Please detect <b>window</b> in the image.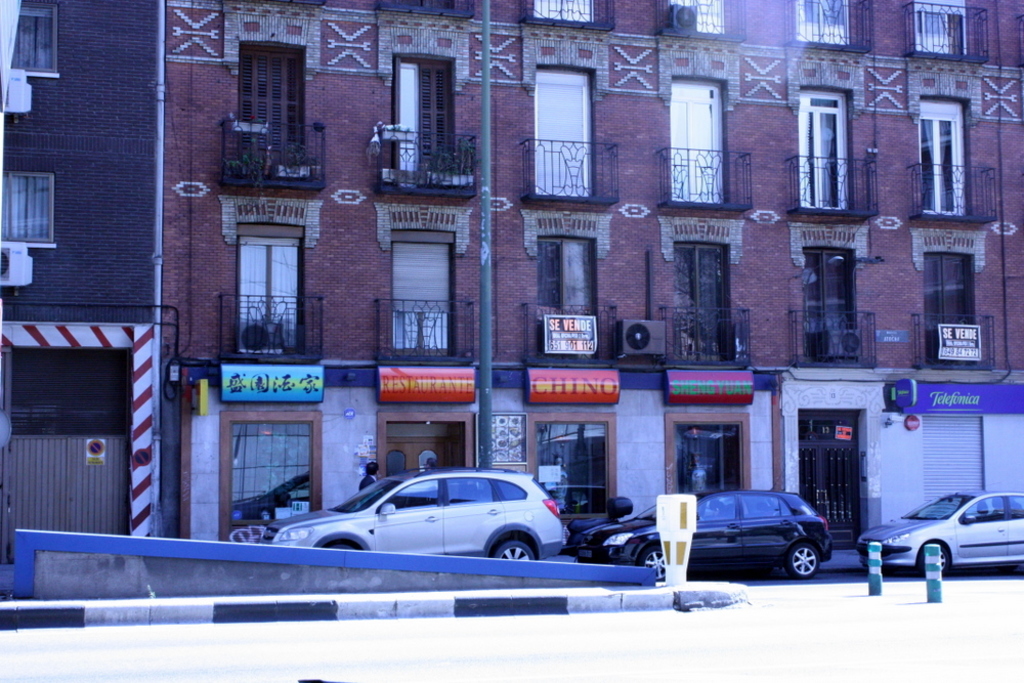
x1=673 y1=240 x2=737 y2=357.
